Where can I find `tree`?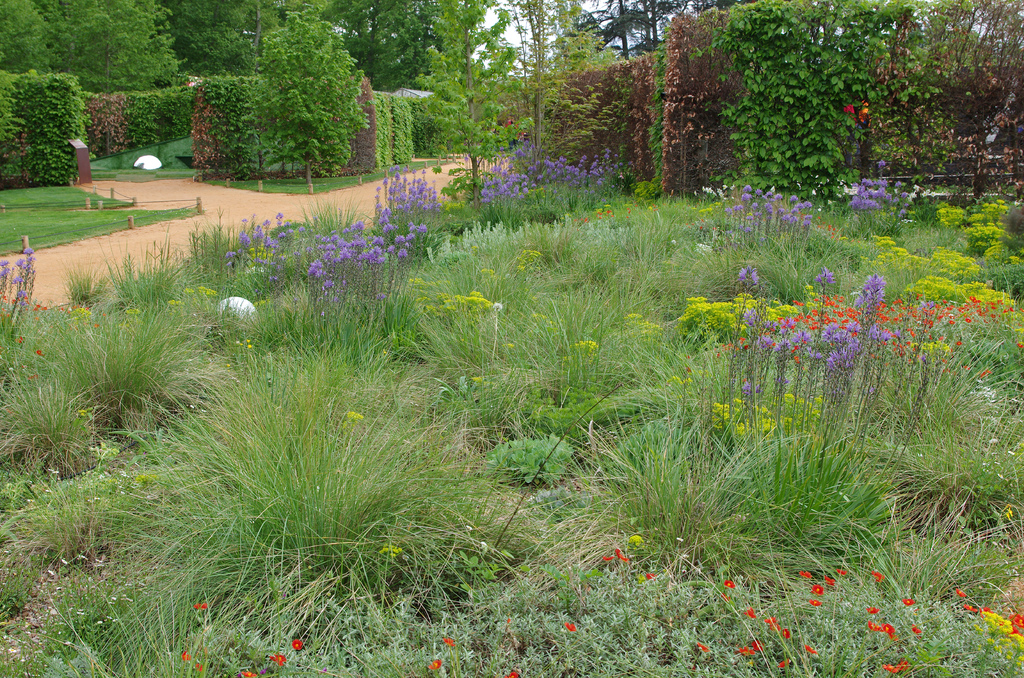
You can find it at rect(237, 11, 371, 193).
